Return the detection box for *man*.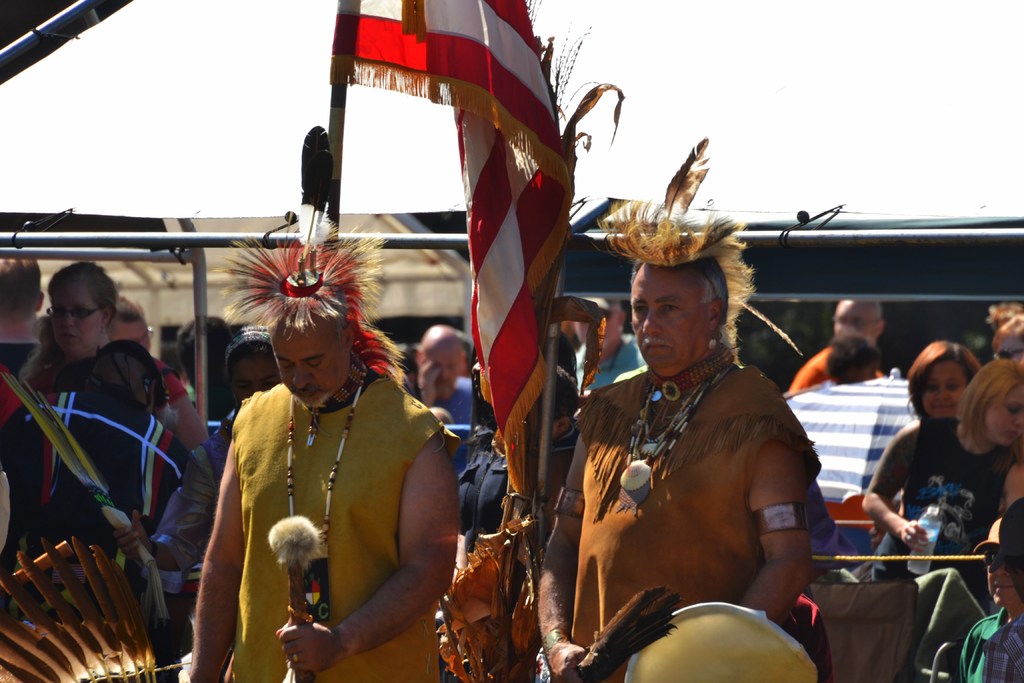
[left=520, top=144, right=817, bottom=677].
